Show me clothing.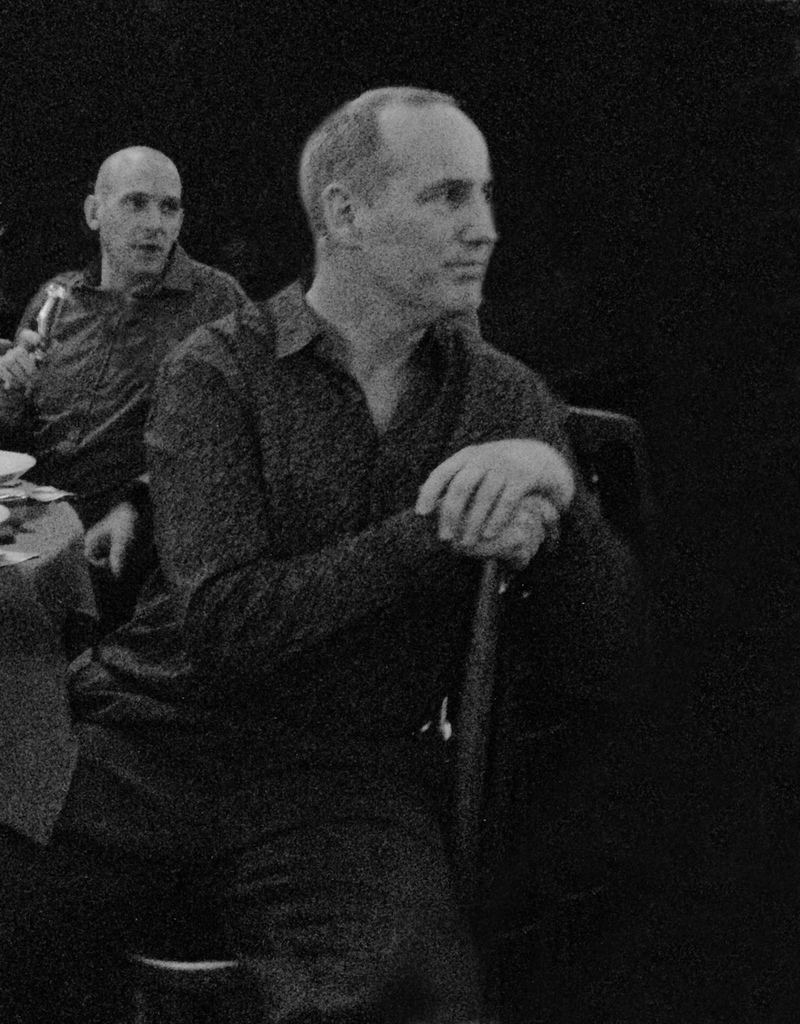
clothing is here: Rect(0, 244, 234, 617).
